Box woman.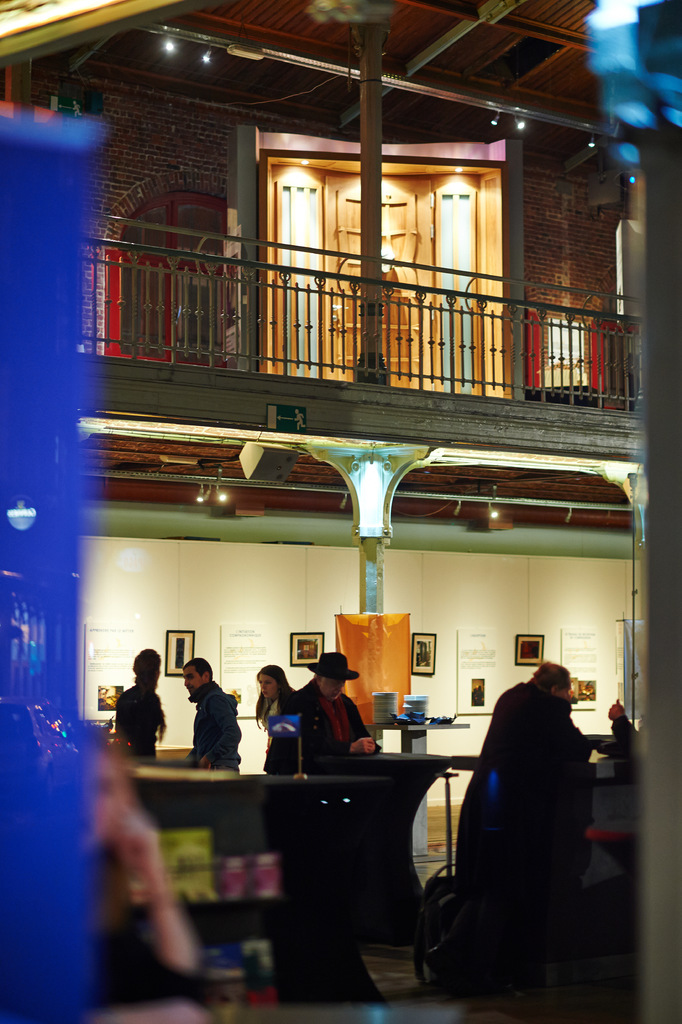
region(254, 664, 298, 742).
